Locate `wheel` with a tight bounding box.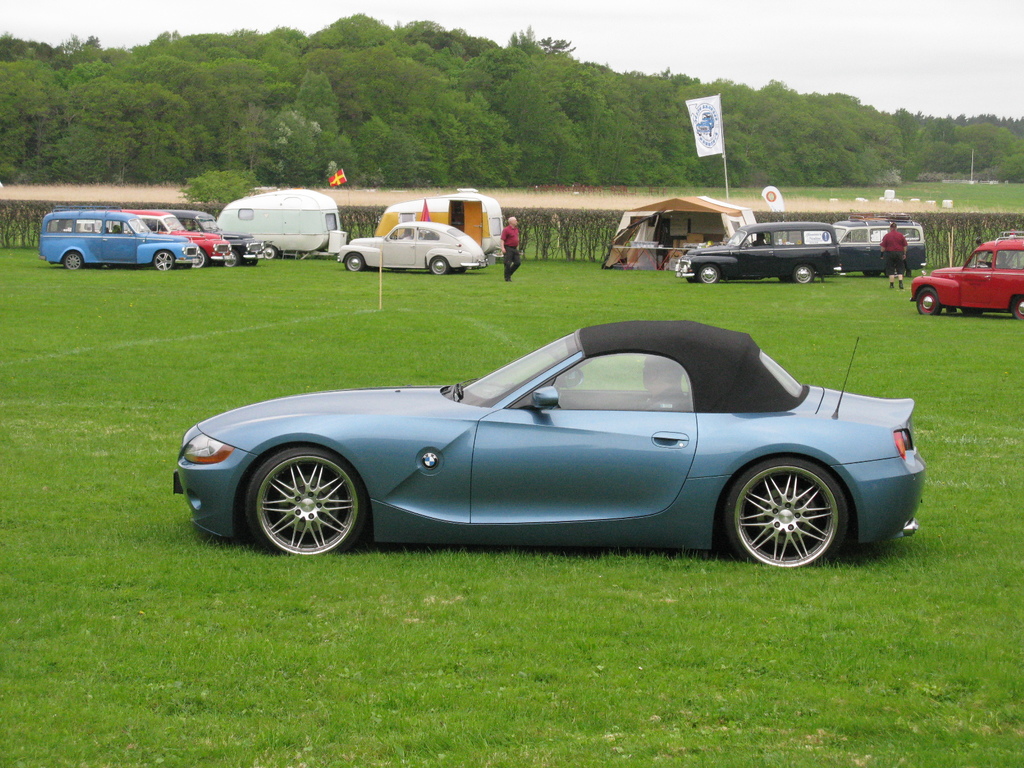
[723, 460, 853, 572].
